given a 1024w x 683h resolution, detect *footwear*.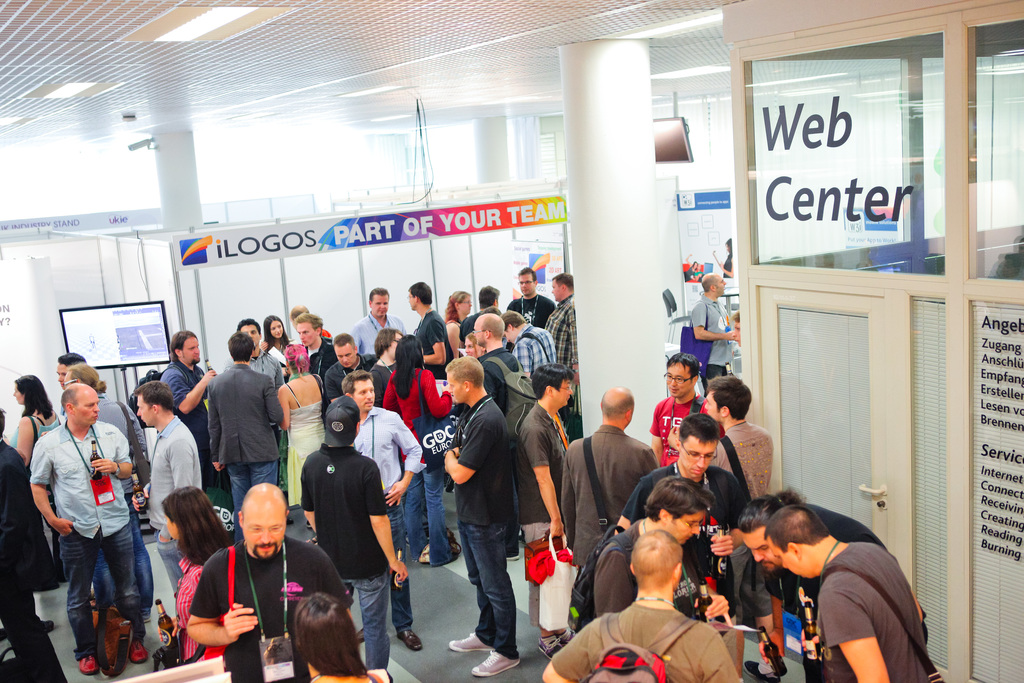
Rect(744, 661, 780, 681).
